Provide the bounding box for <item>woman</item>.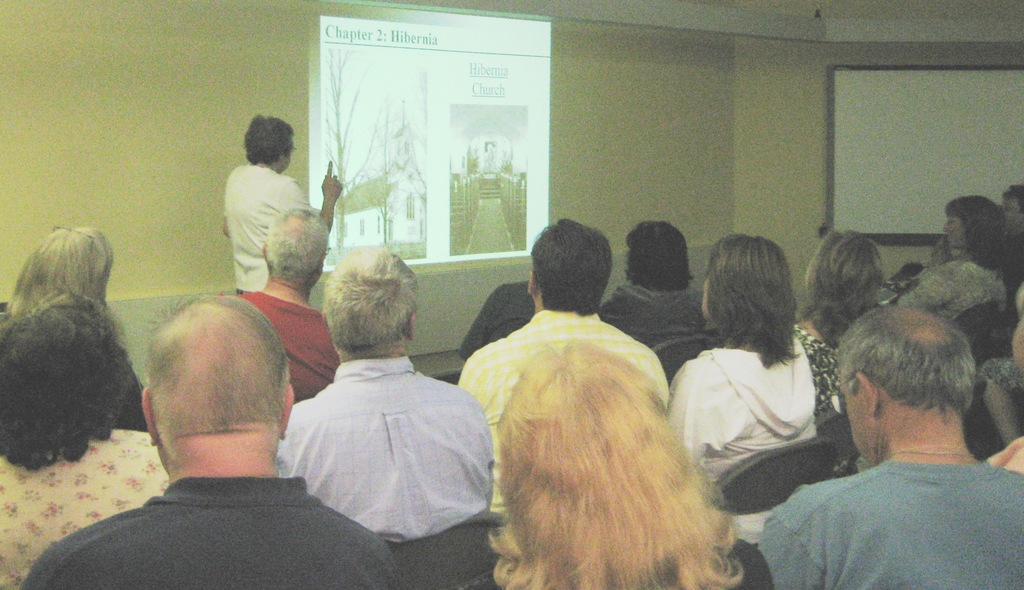
486,334,776,589.
